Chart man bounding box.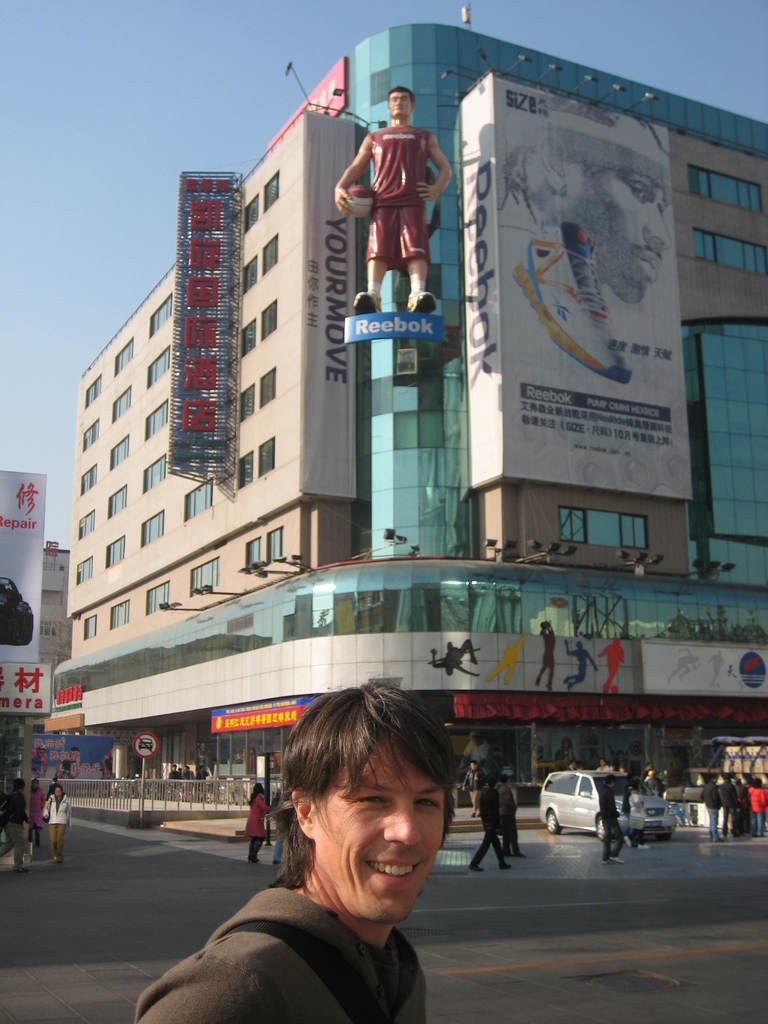
Charted: BBox(468, 760, 500, 870).
